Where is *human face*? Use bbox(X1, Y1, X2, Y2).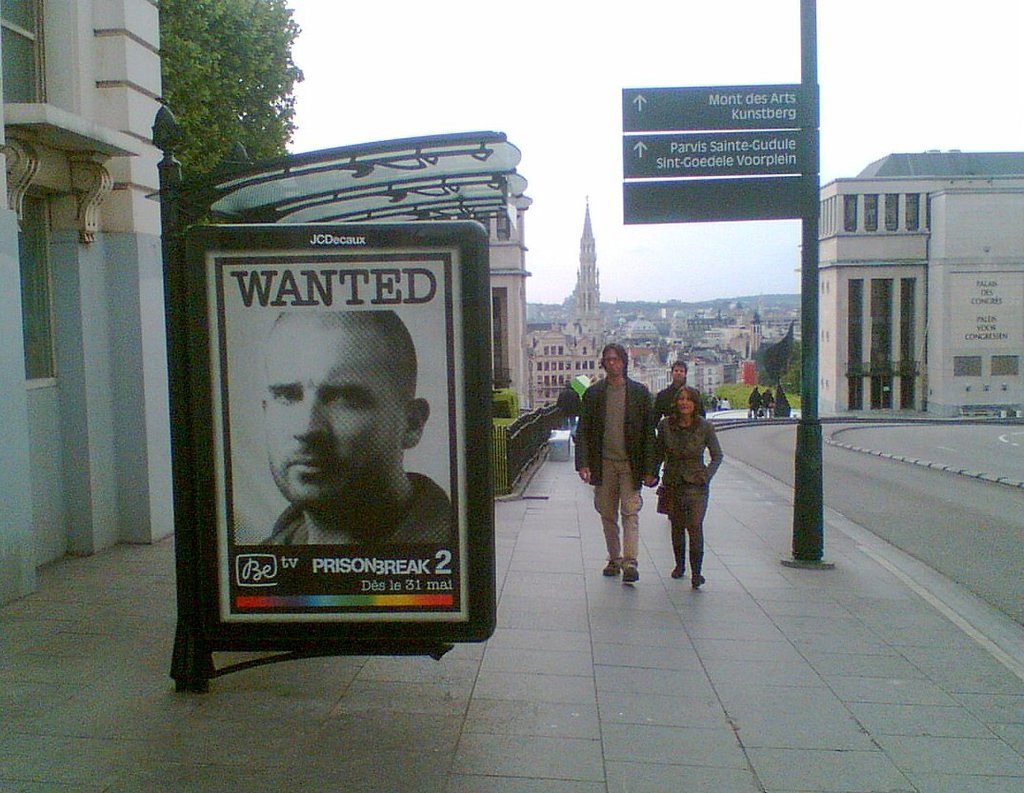
bbox(670, 361, 687, 387).
